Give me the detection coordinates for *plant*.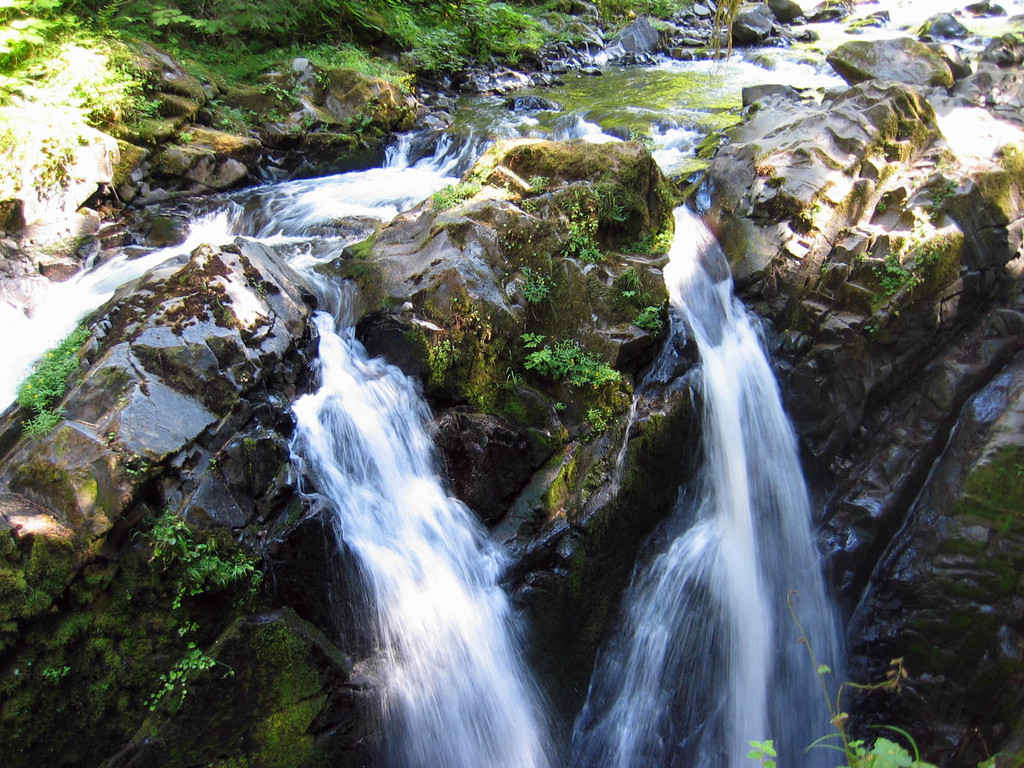
<box>303,109,315,127</box>.
